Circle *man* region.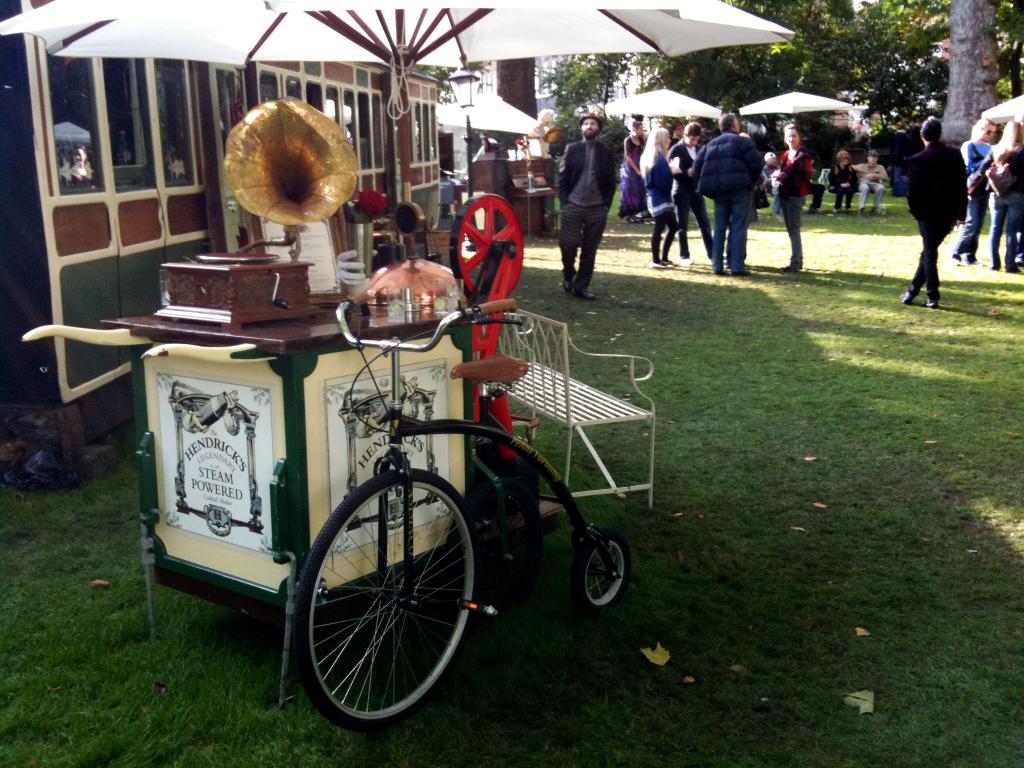
Region: x1=692 y1=113 x2=766 y2=278.
